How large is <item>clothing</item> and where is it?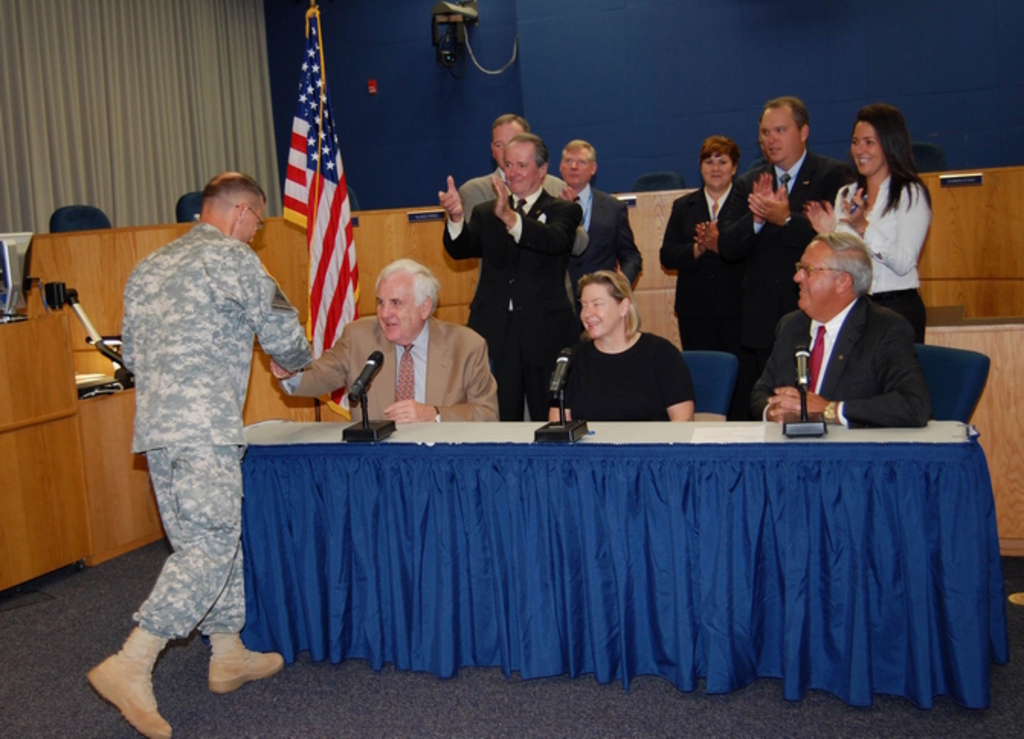
Bounding box: 267 315 508 440.
